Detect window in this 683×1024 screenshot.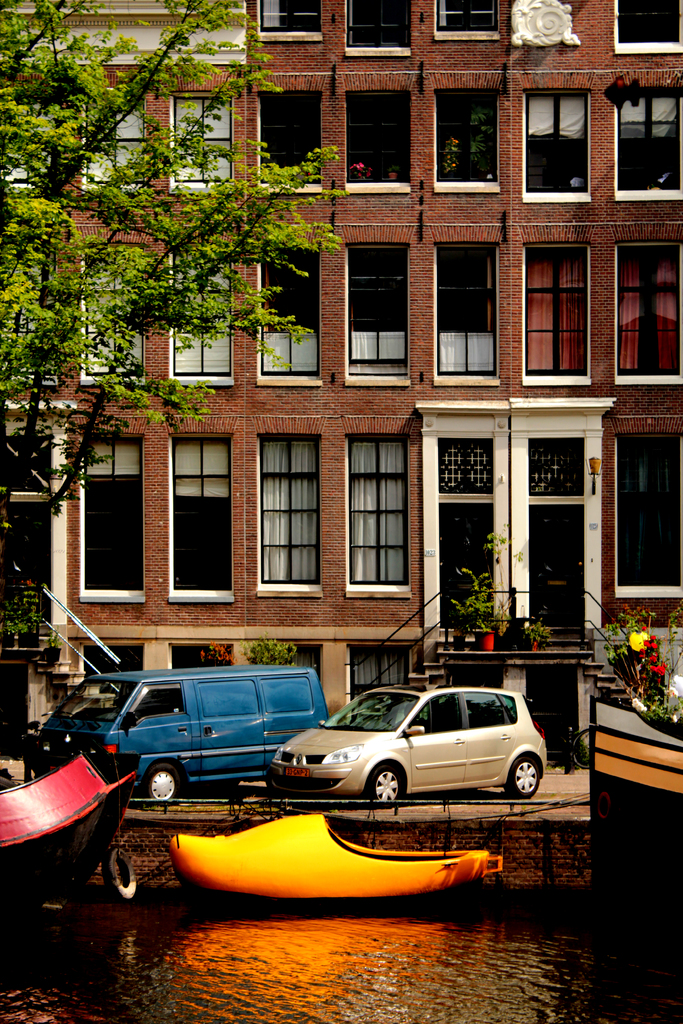
Detection: BBox(262, 95, 322, 189).
